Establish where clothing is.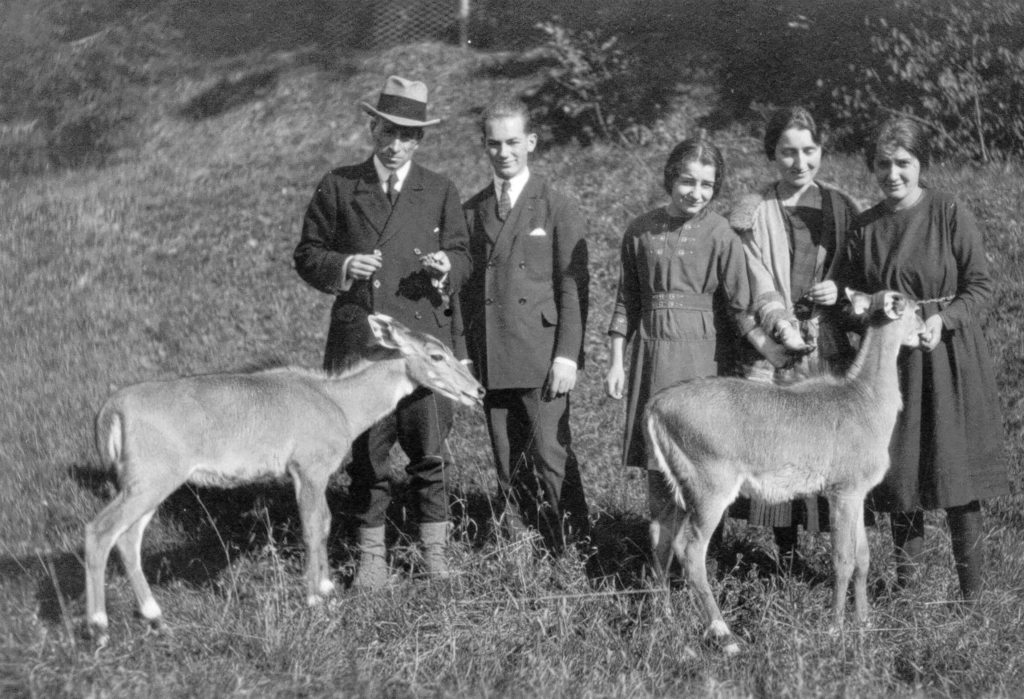
Established at [x1=727, y1=176, x2=868, y2=550].
